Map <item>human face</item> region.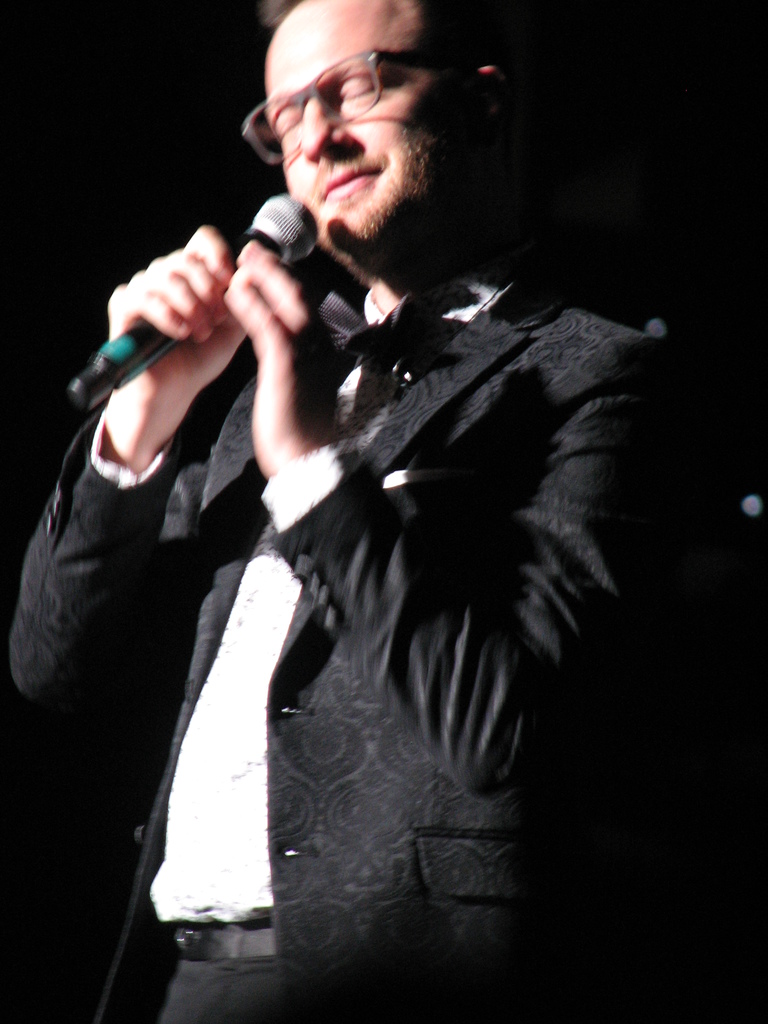
Mapped to x1=266 y1=0 x2=458 y2=243.
